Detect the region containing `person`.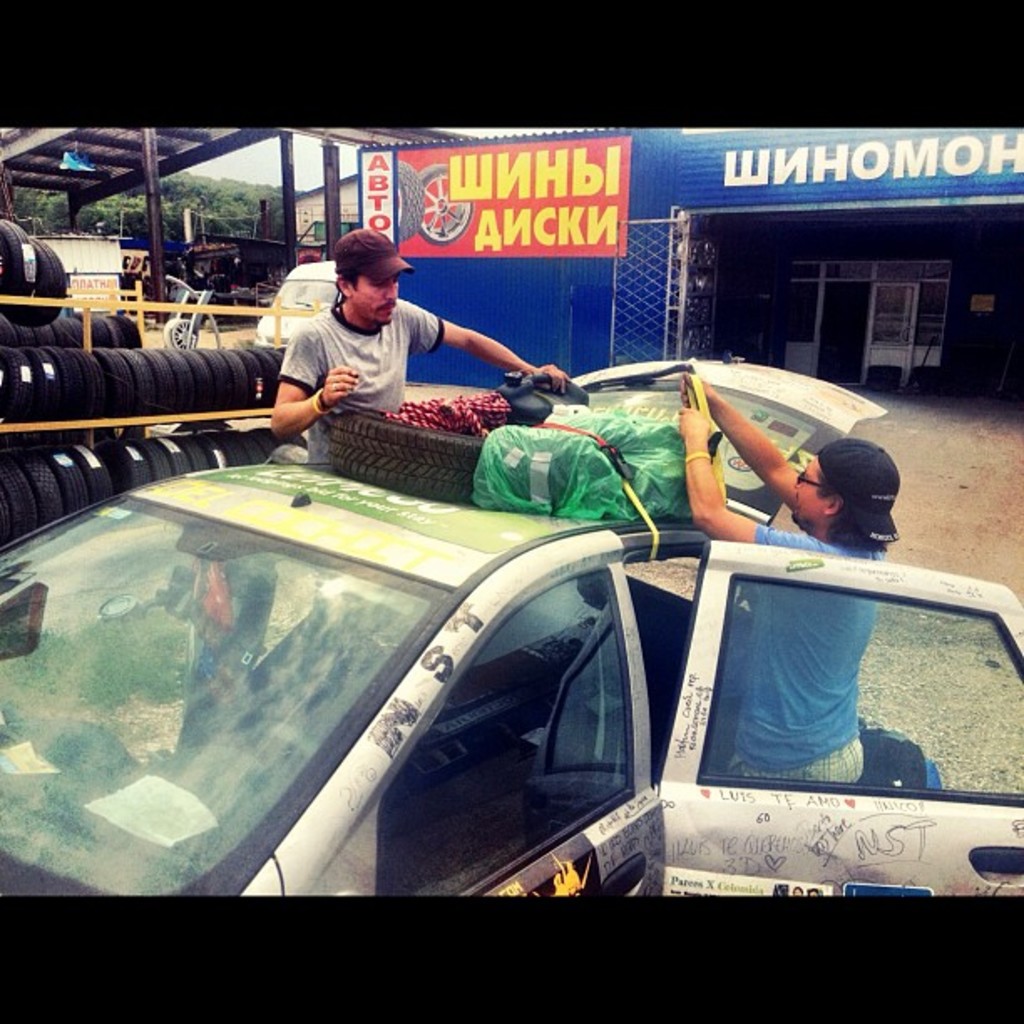
box(274, 226, 505, 445).
